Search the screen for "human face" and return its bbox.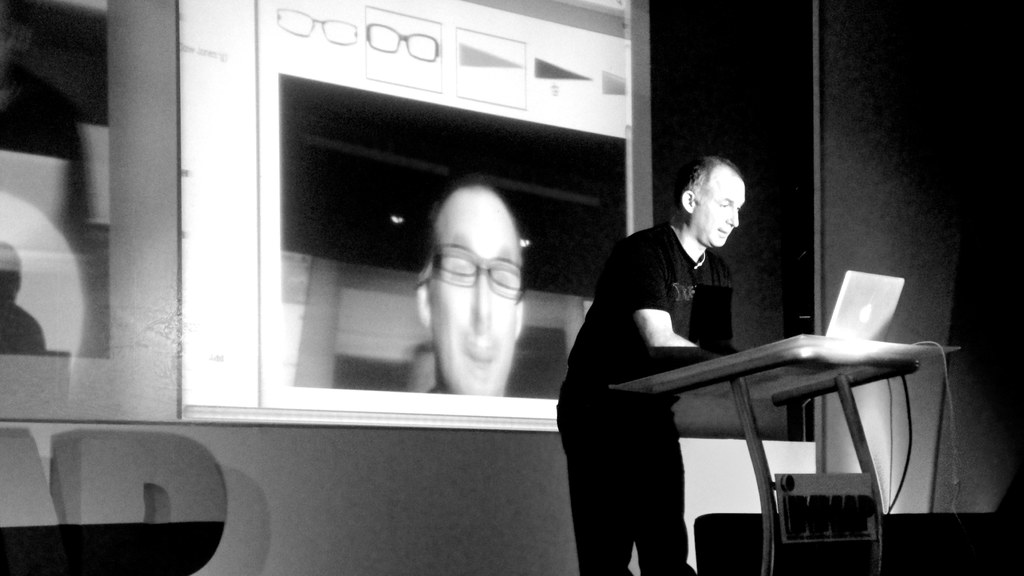
Found: 693:172:748:245.
